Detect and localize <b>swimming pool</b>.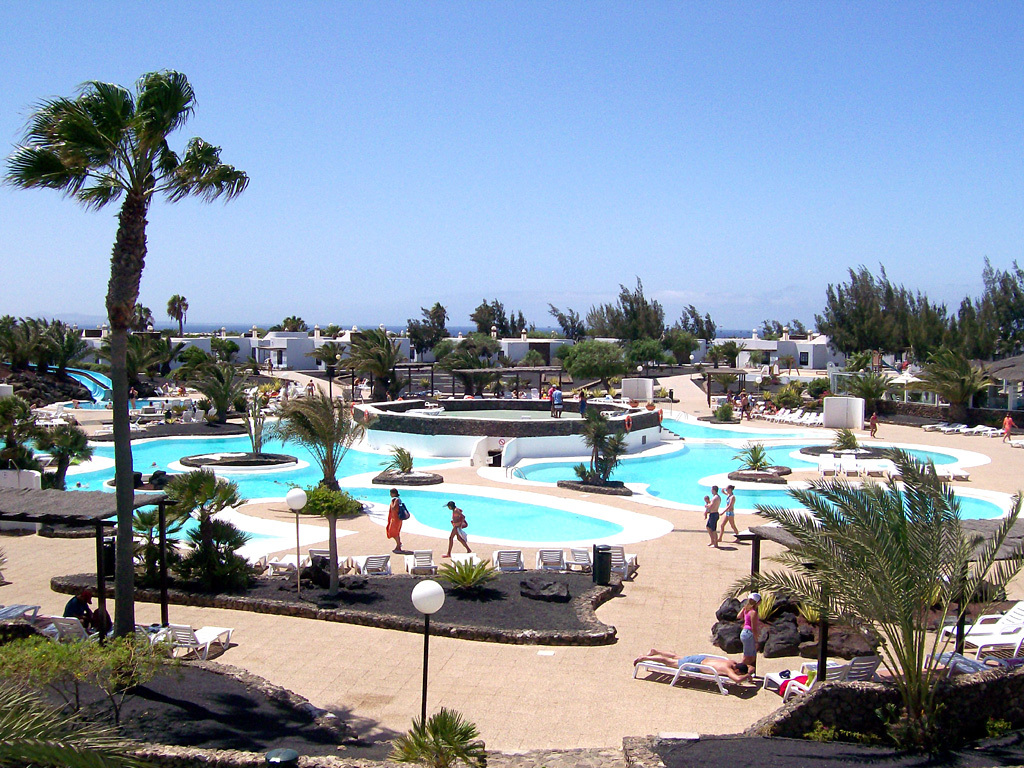
Localized at {"x1": 0, "y1": 432, "x2": 672, "y2": 563}.
